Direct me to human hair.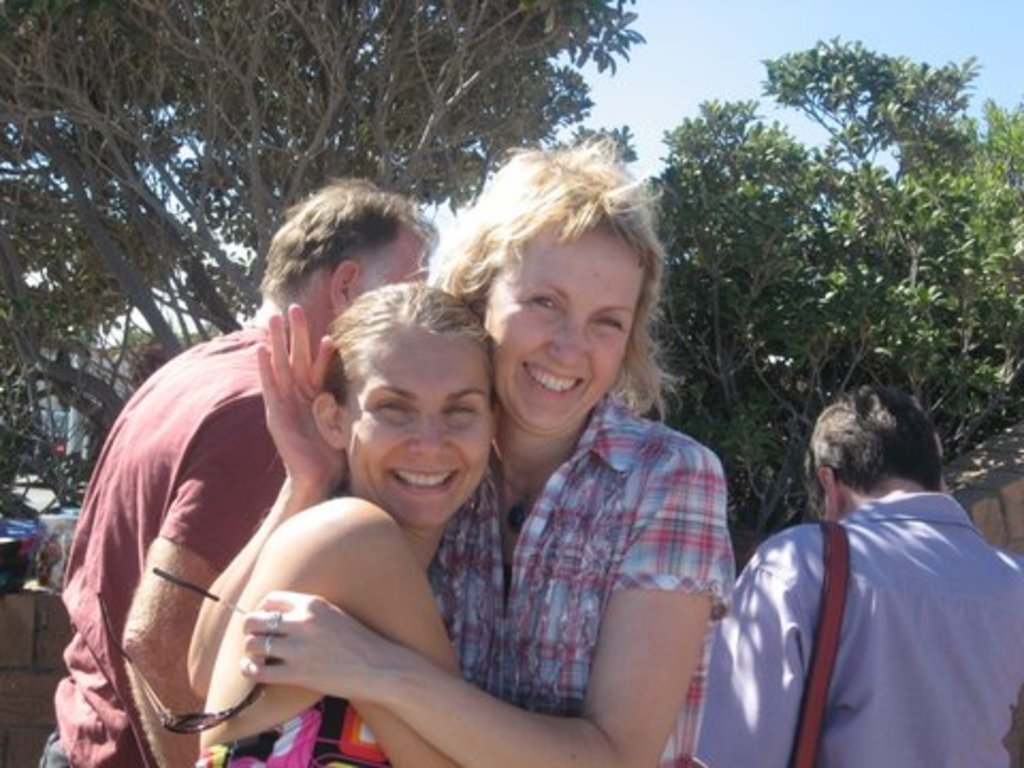
Direction: <bbox>794, 378, 945, 491</bbox>.
